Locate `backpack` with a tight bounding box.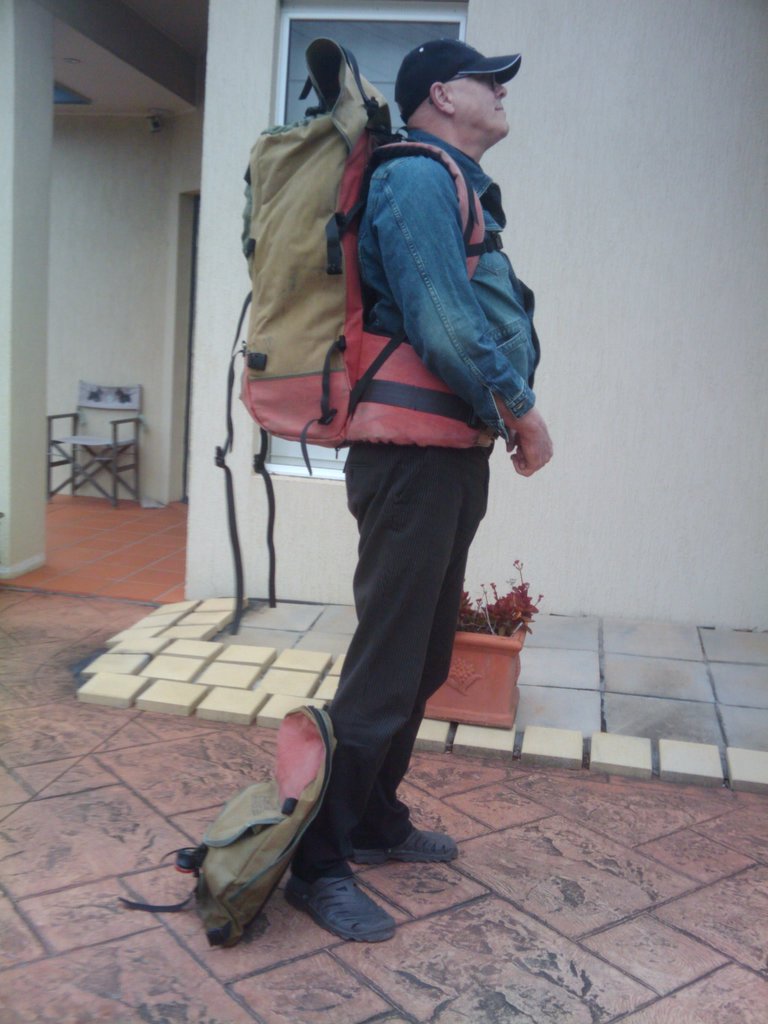
pyautogui.locateOnScreen(108, 699, 350, 942).
